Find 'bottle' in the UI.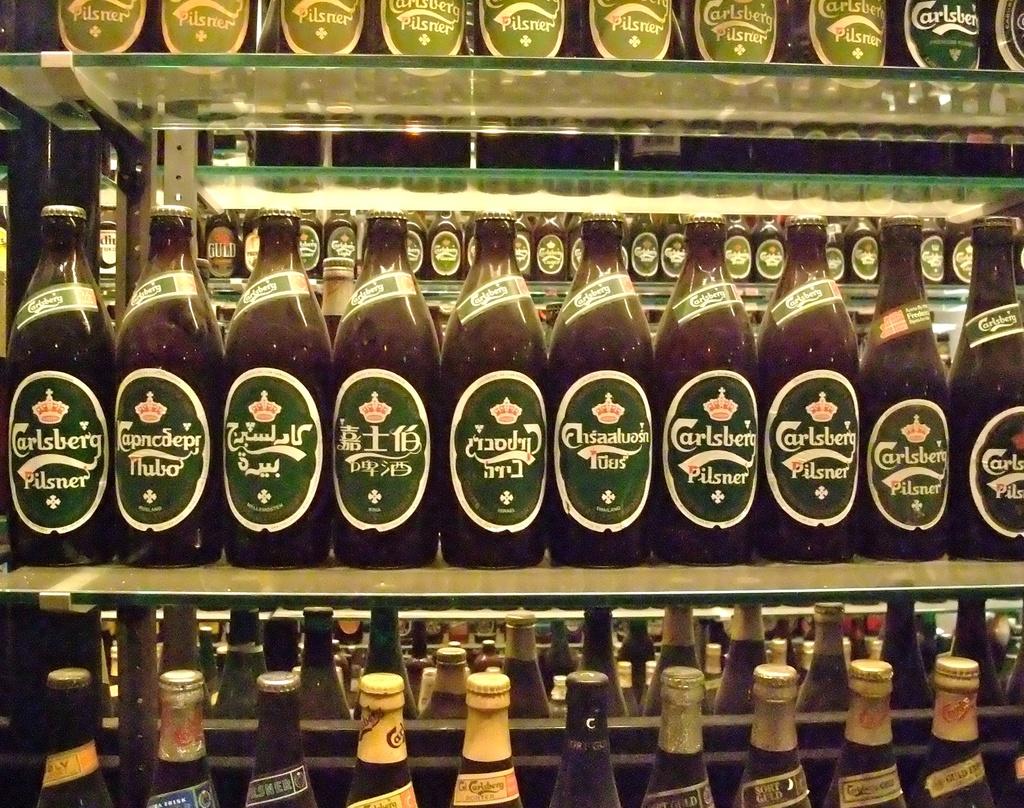
UI element at (x1=824, y1=216, x2=852, y2=284).
